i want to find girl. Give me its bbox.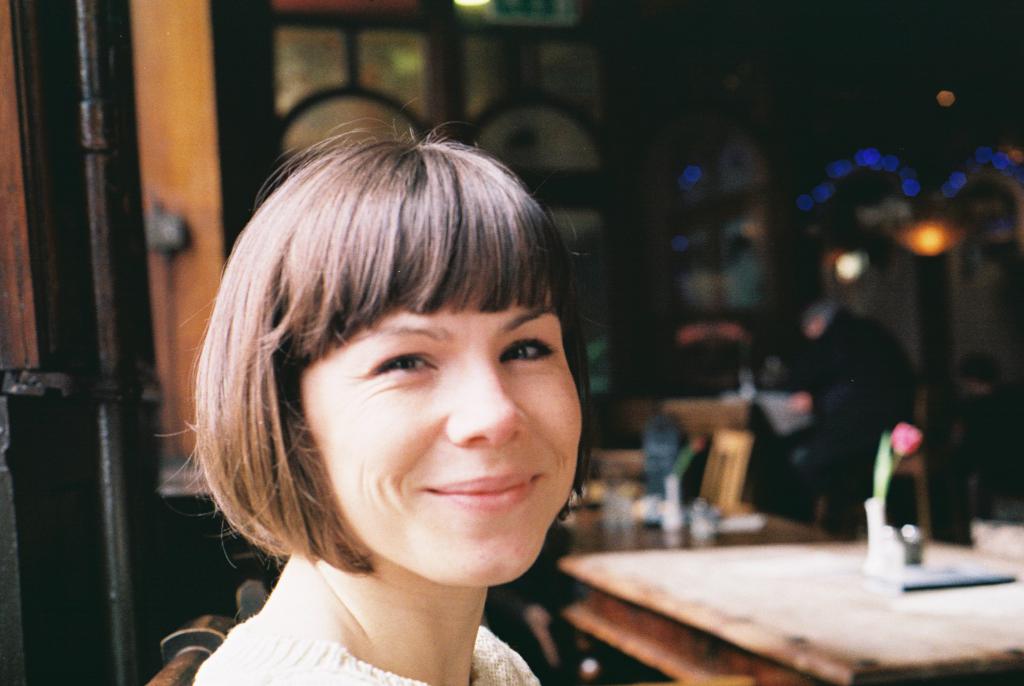
(left=193, top=133, right=589, bottom=685).
